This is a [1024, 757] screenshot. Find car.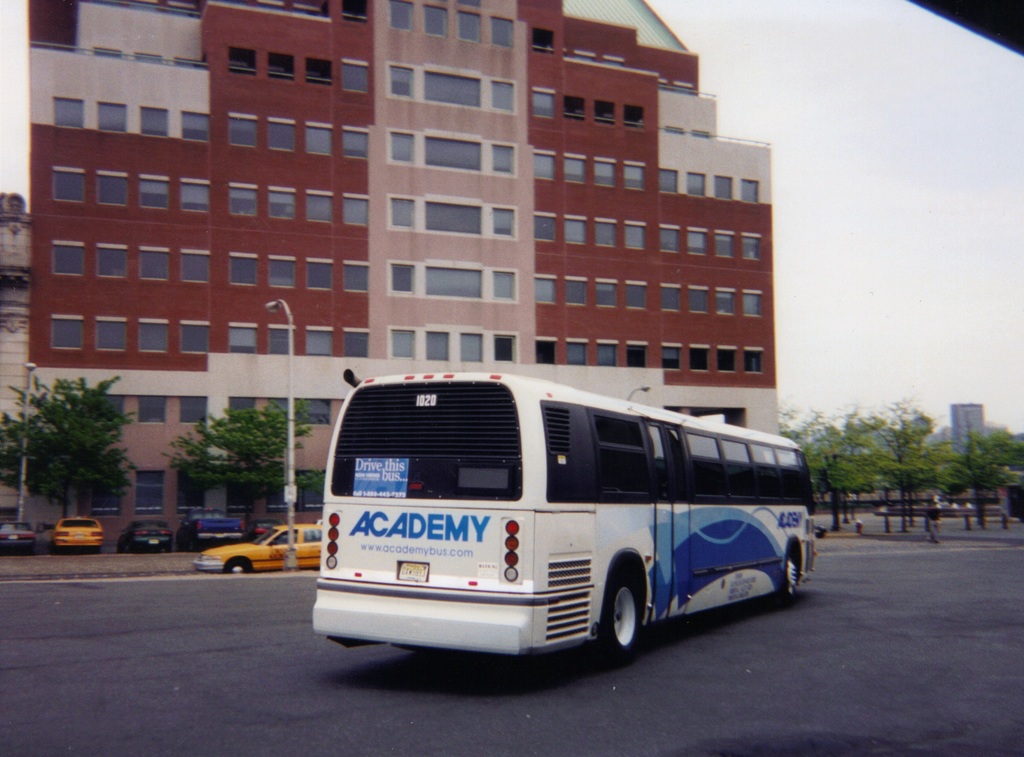
Bounding box: bbox=[180, 516, 243, 542].
